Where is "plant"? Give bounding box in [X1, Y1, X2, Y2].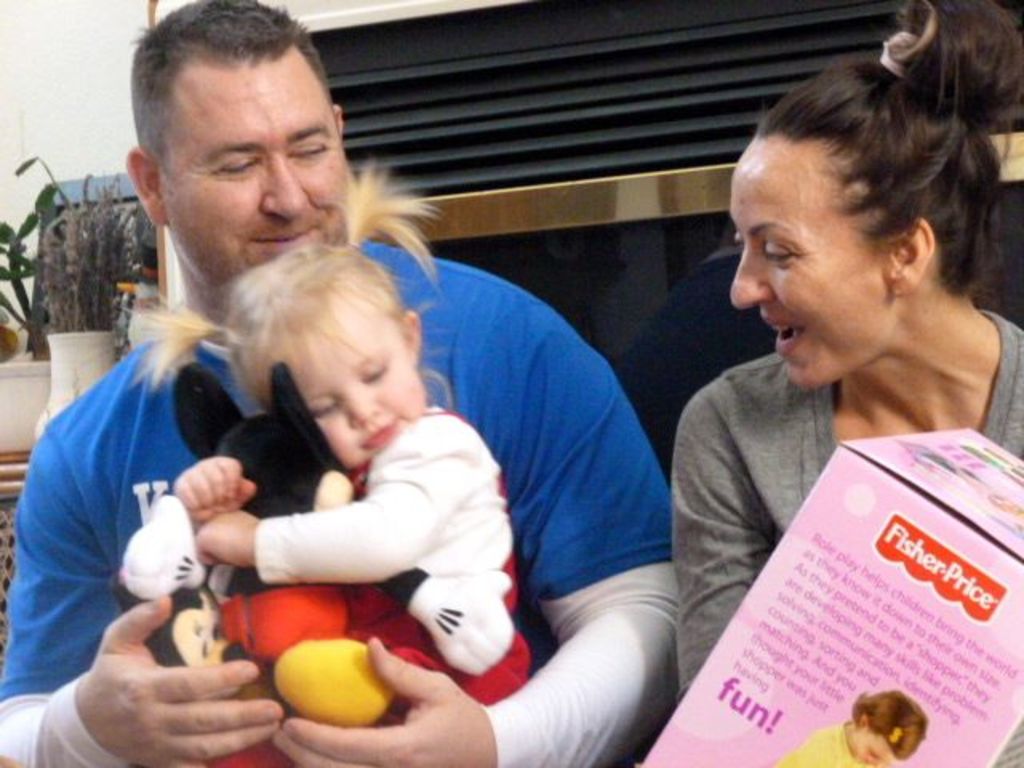
[0, 200, 53, 354].
